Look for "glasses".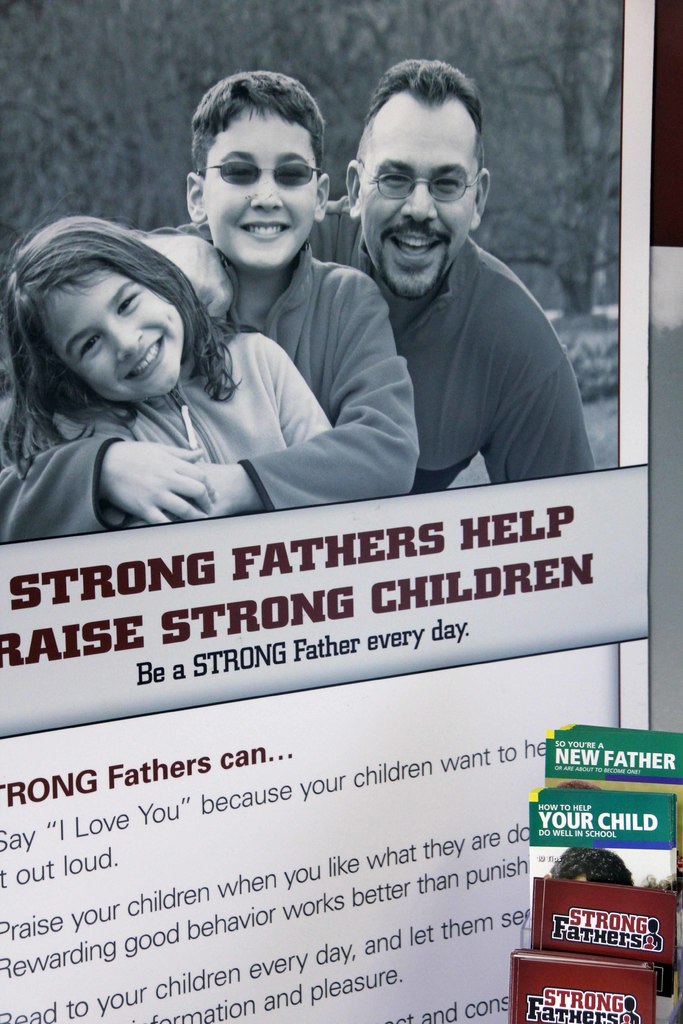
Found: <bbox>197, 147, 324, 195</bbox>.
